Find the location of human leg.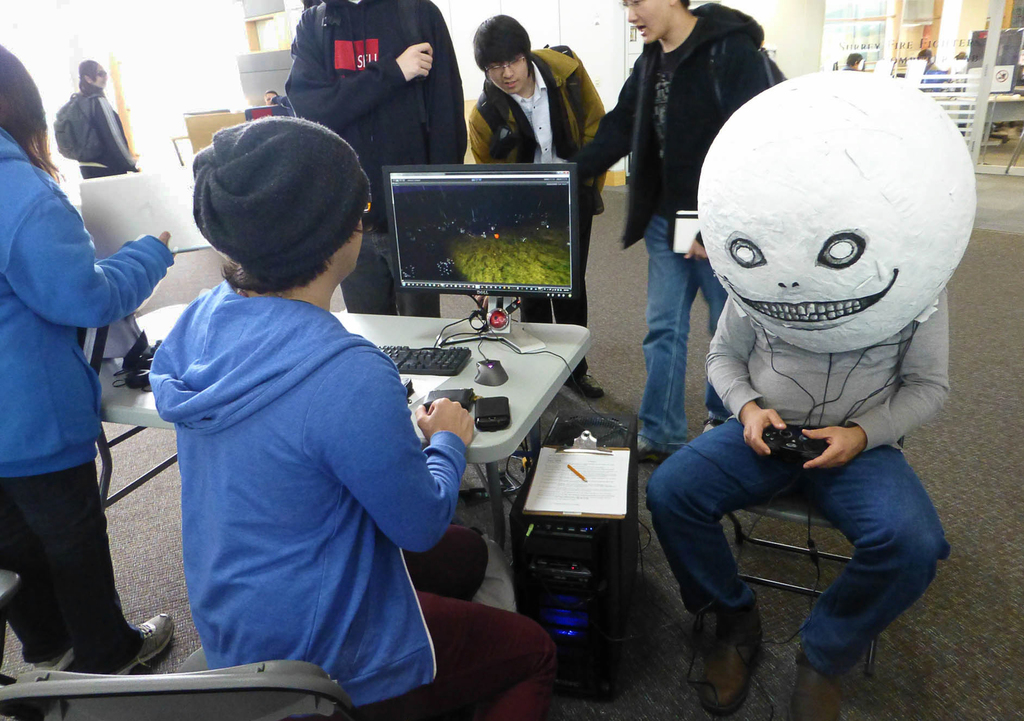
Location: 639, 416, 794, 720.
